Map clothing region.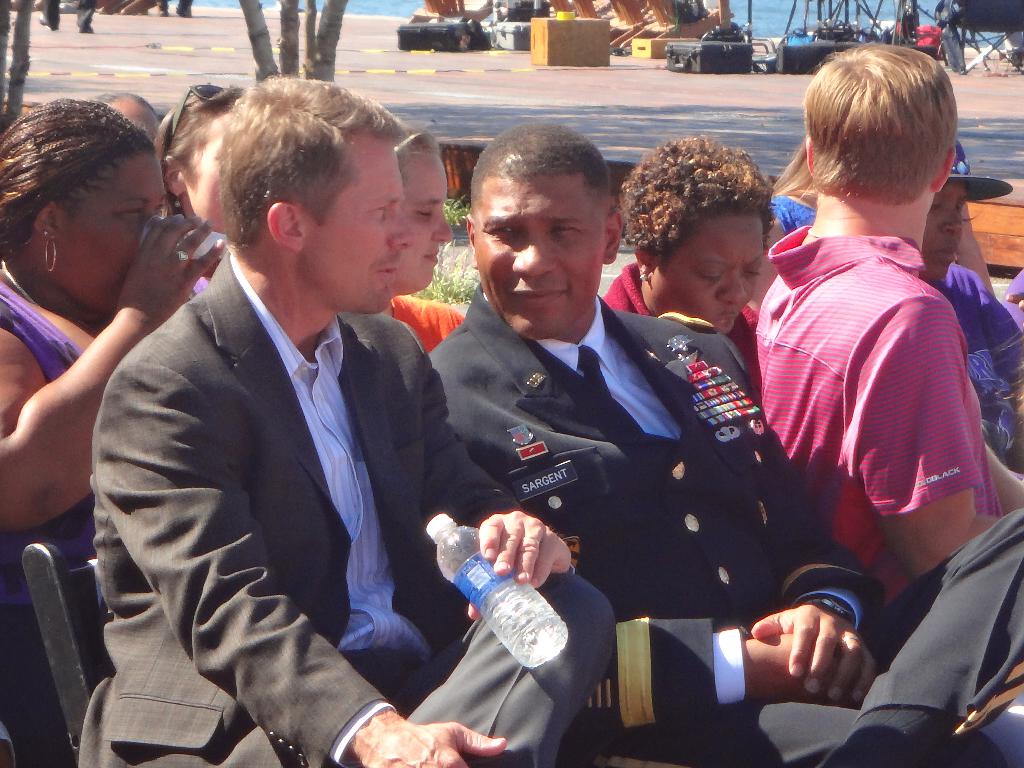
Mapped to 61 253 620 767.
